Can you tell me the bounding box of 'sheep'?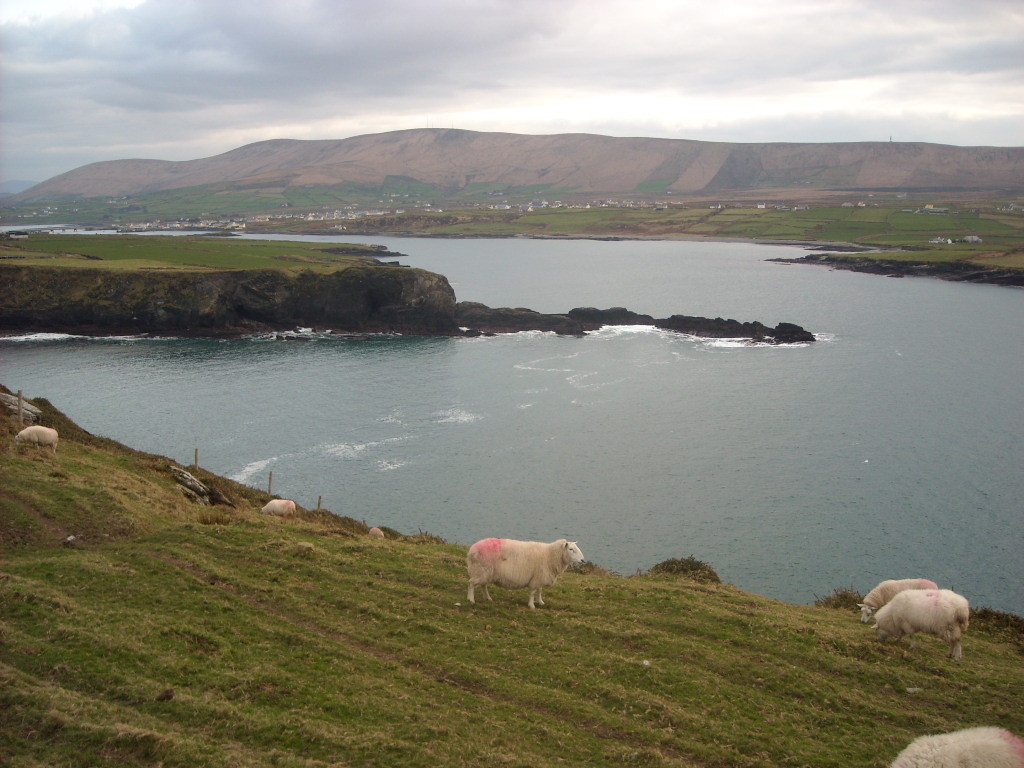
bbox=[262, 495, 299, 521].
